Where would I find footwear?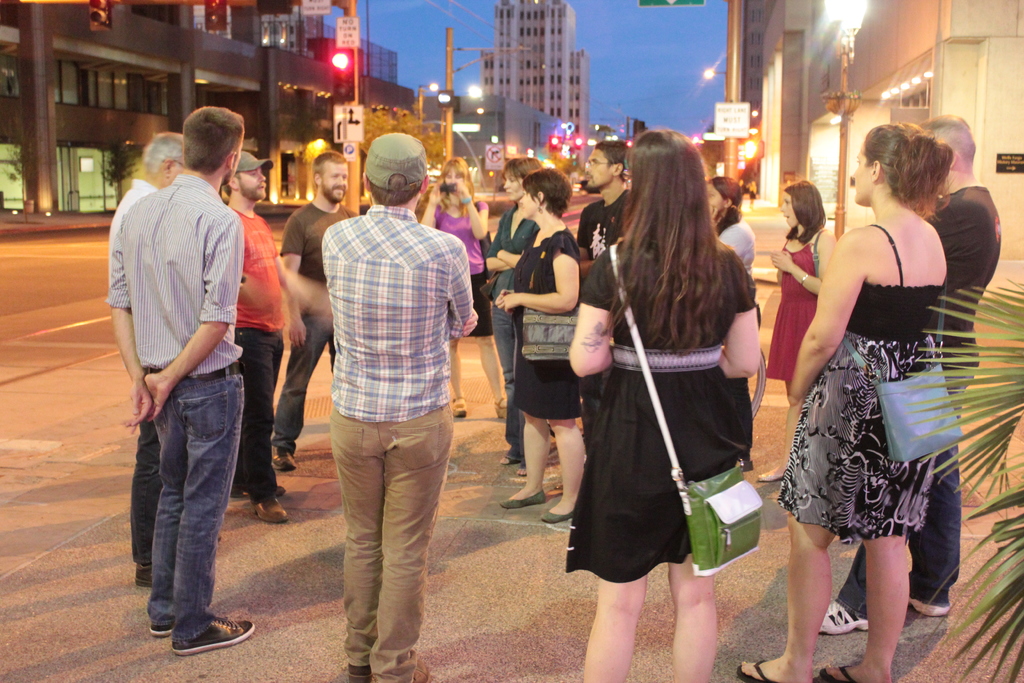
At bbox=[754, 462, 785, 482].
